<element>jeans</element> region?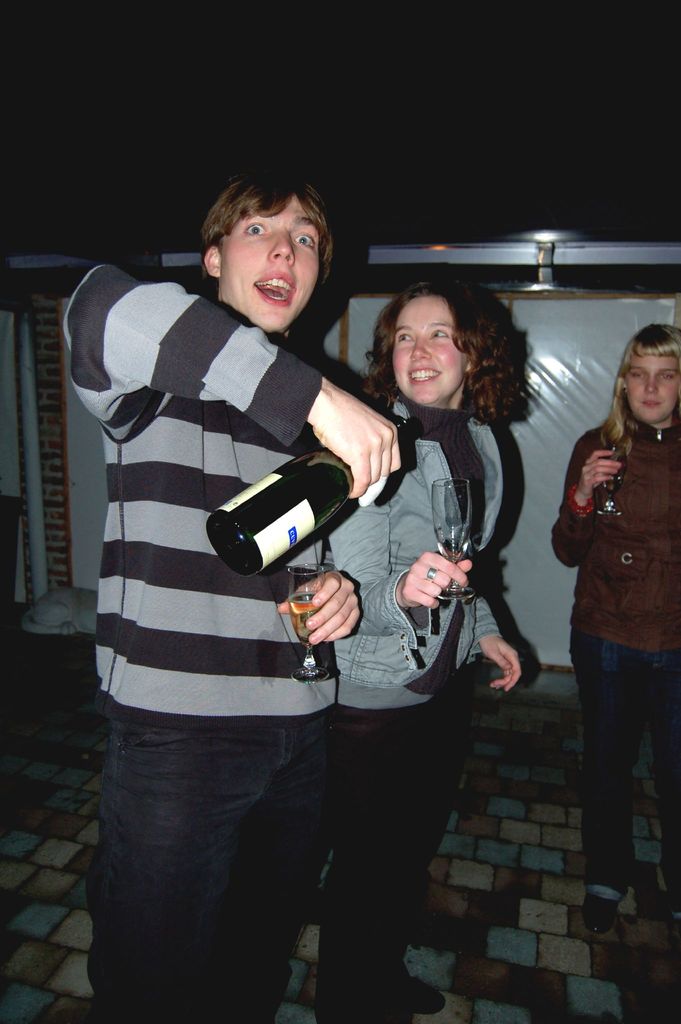
box(564, 635, 680, 881)
